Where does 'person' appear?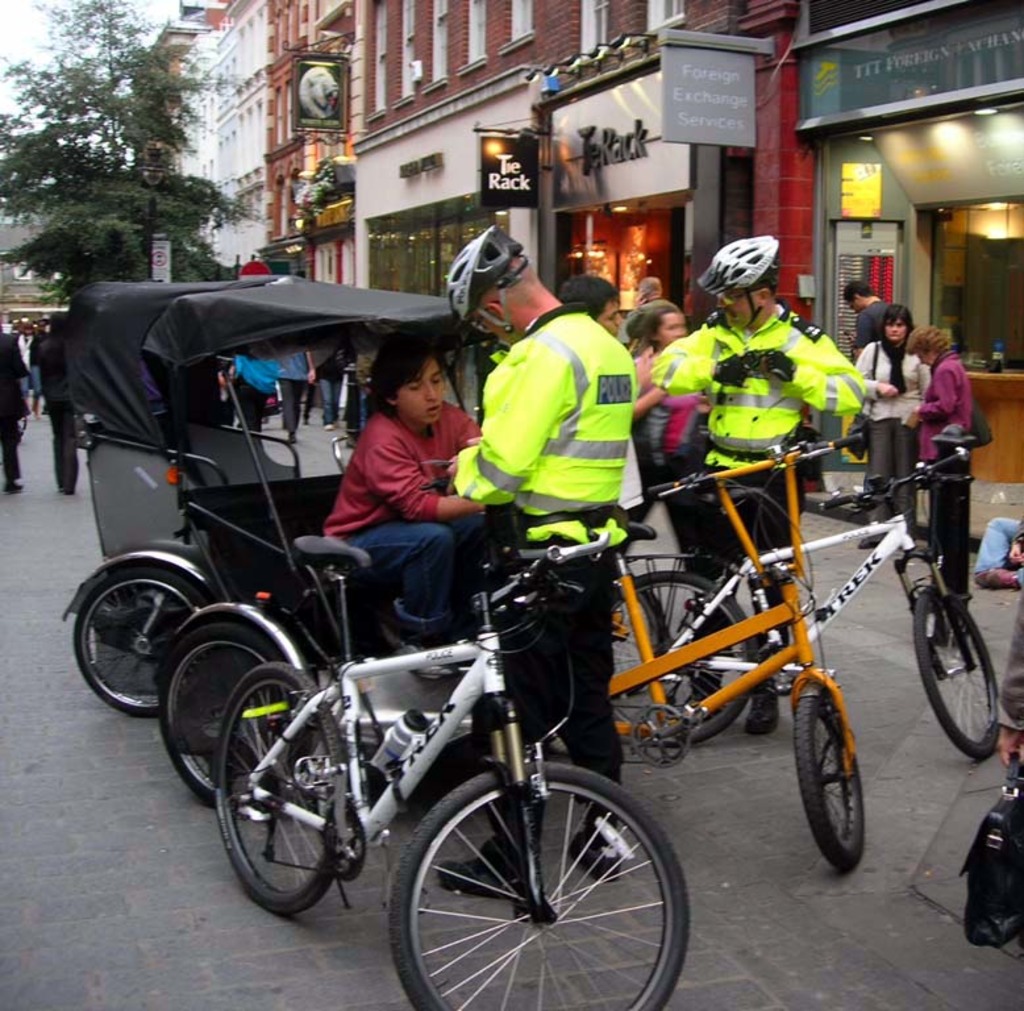
Appears at {"x1": 442, "y1": 232, "x2": 630, "y2": 898}.
